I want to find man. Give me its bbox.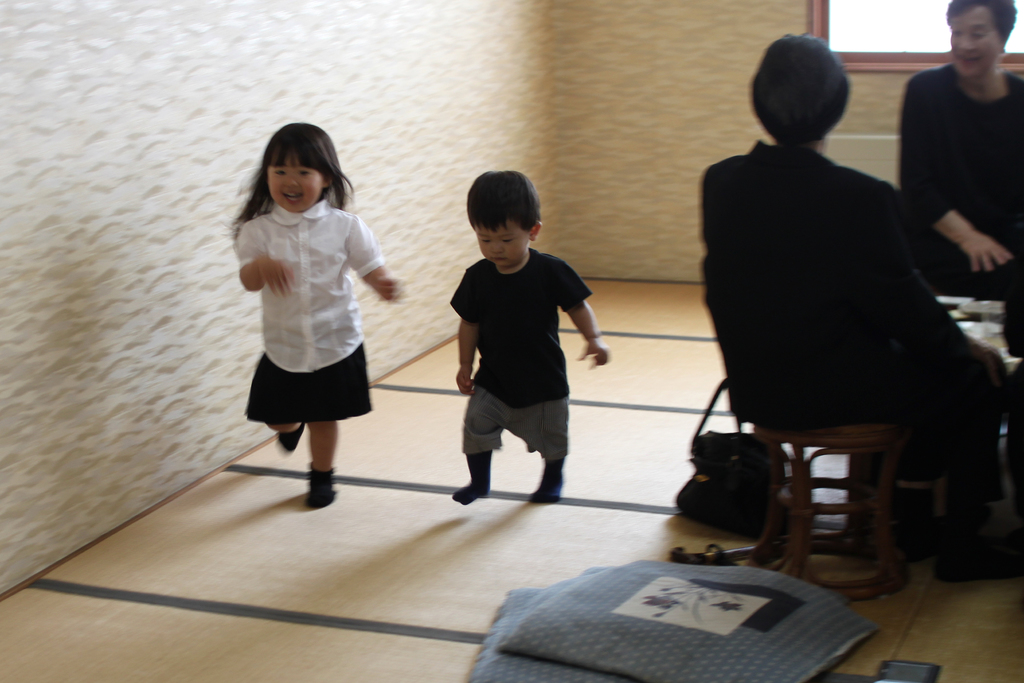
{"x1": 886, "y1": 0, "x2": 1023, "y2": 278}.
